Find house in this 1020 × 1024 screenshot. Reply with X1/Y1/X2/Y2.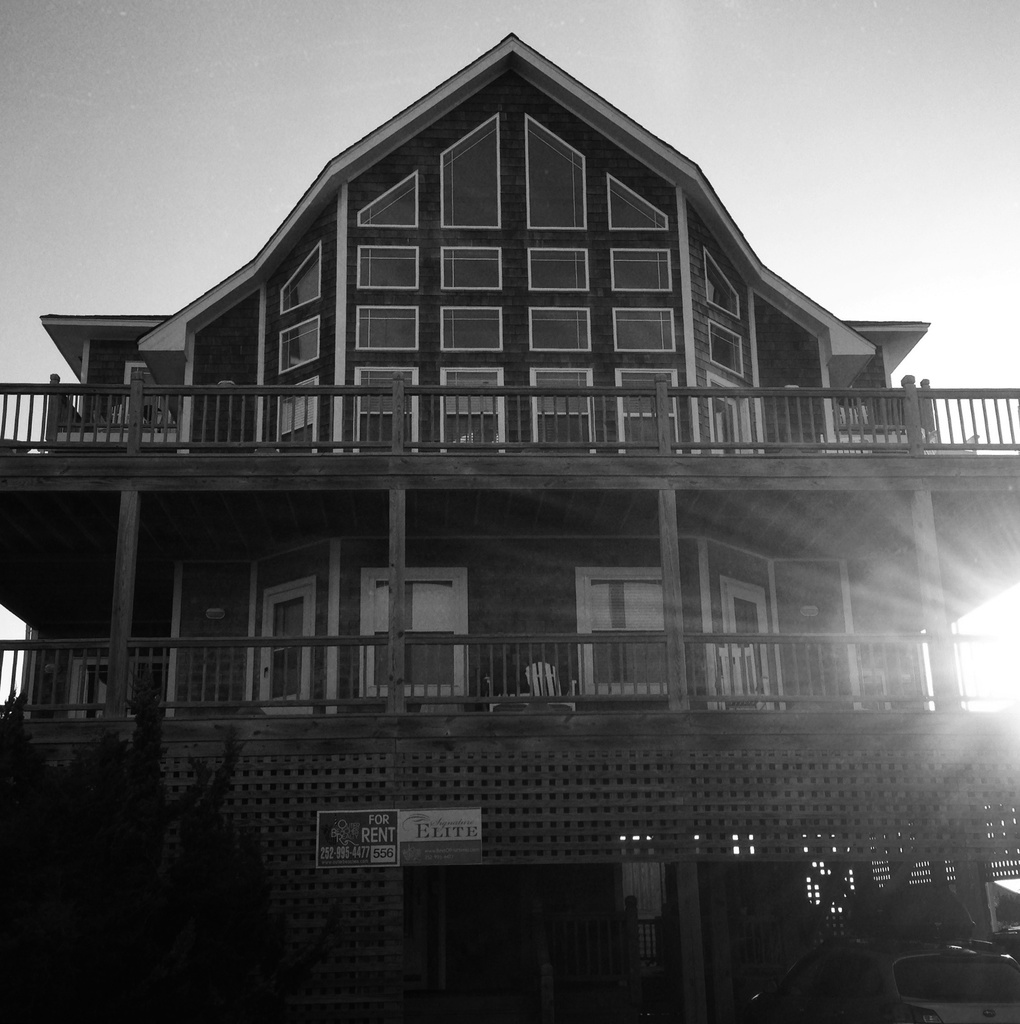
0/22/1019/979.
